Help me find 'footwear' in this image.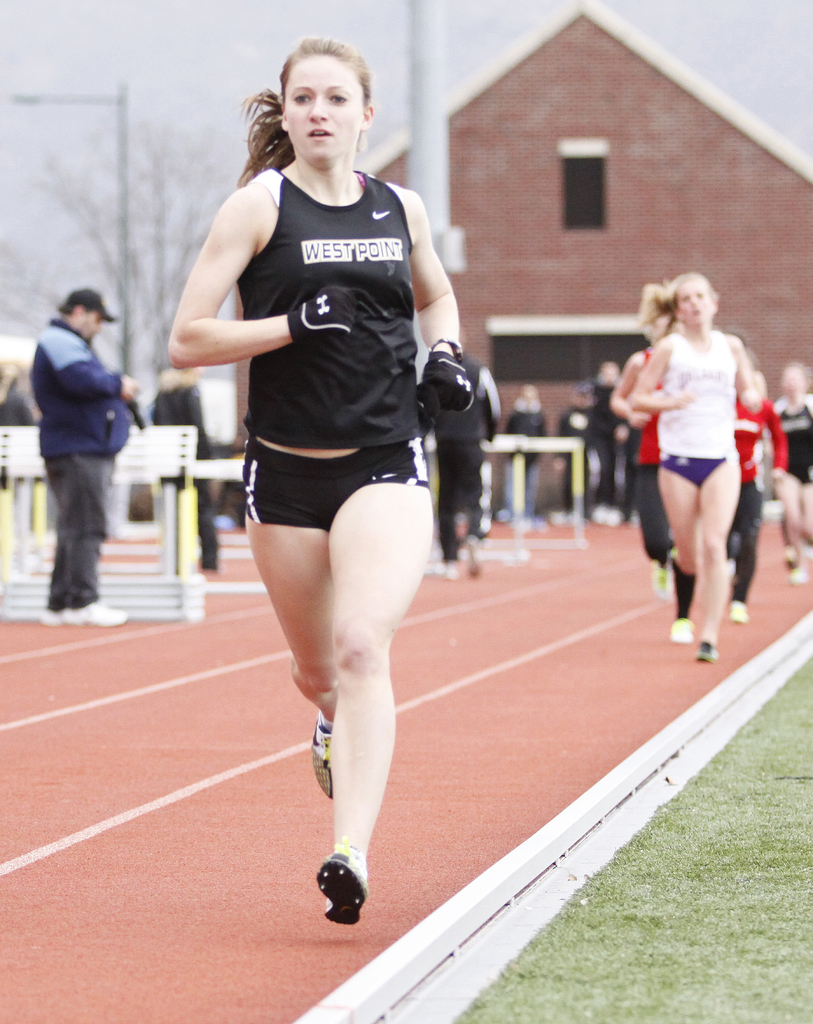
Found it: <region>74, 599, 125, 620</region>.
